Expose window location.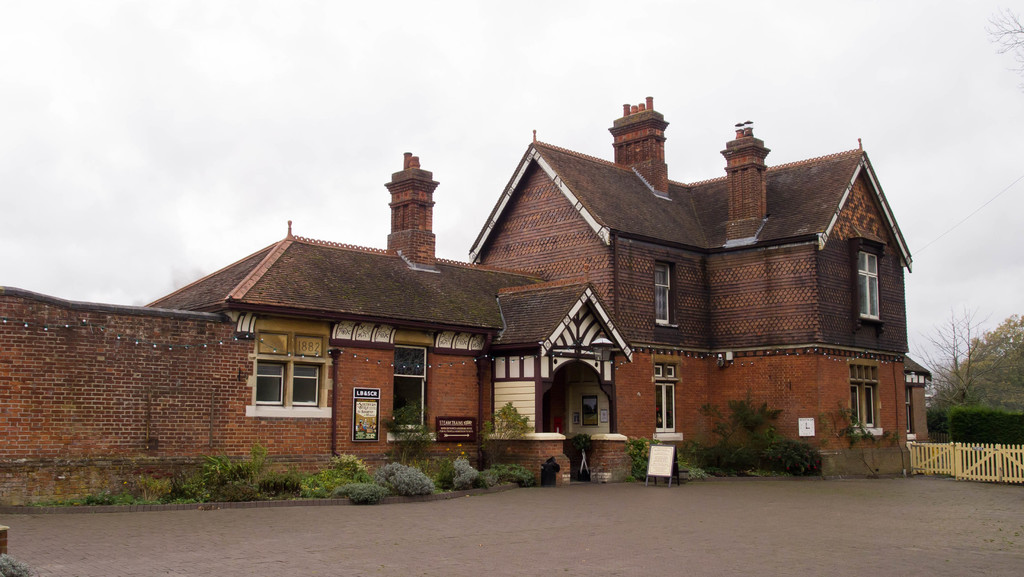
Exposed at [654,383,676,432].
